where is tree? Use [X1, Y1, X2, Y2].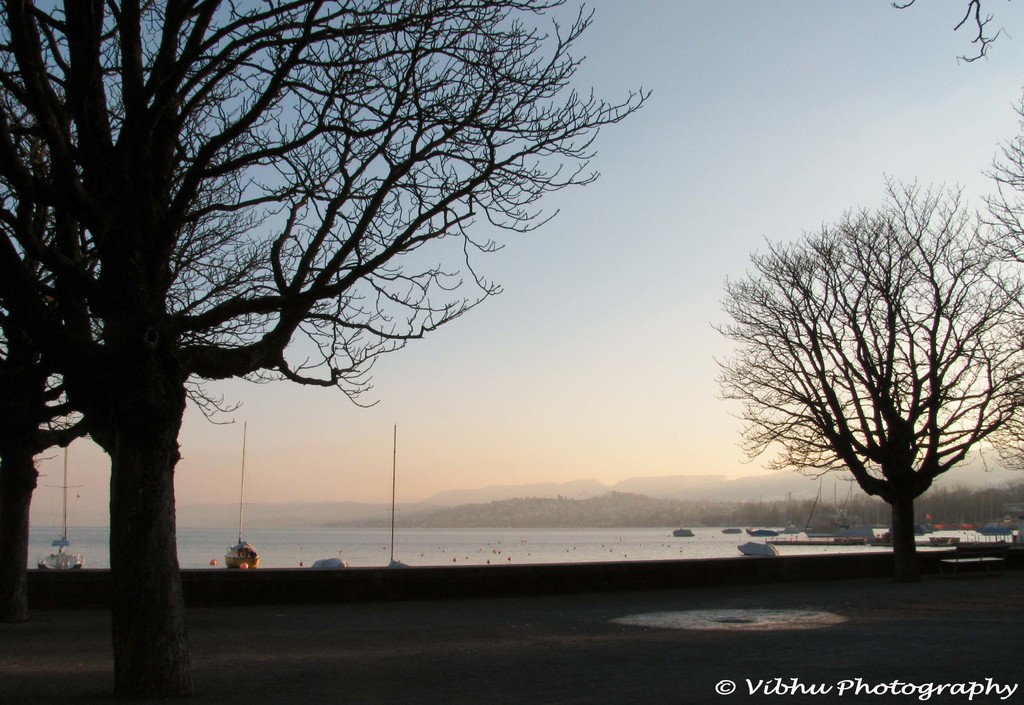
[0, 0, 653, 704].
